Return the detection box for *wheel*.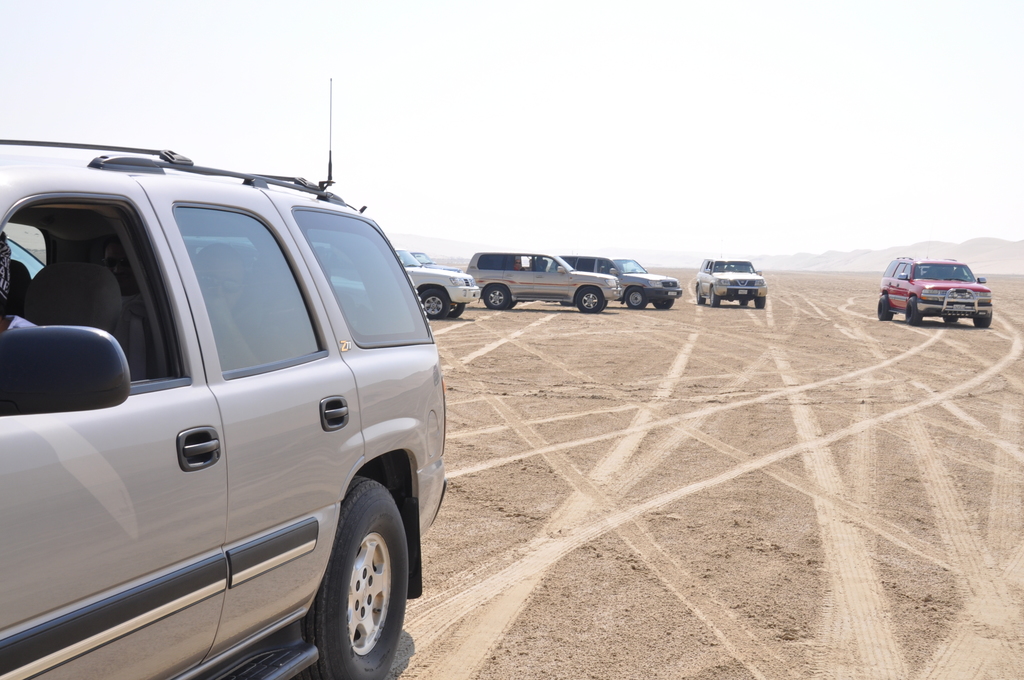
<bbox>445, 300, 467, 322</bbox>.
